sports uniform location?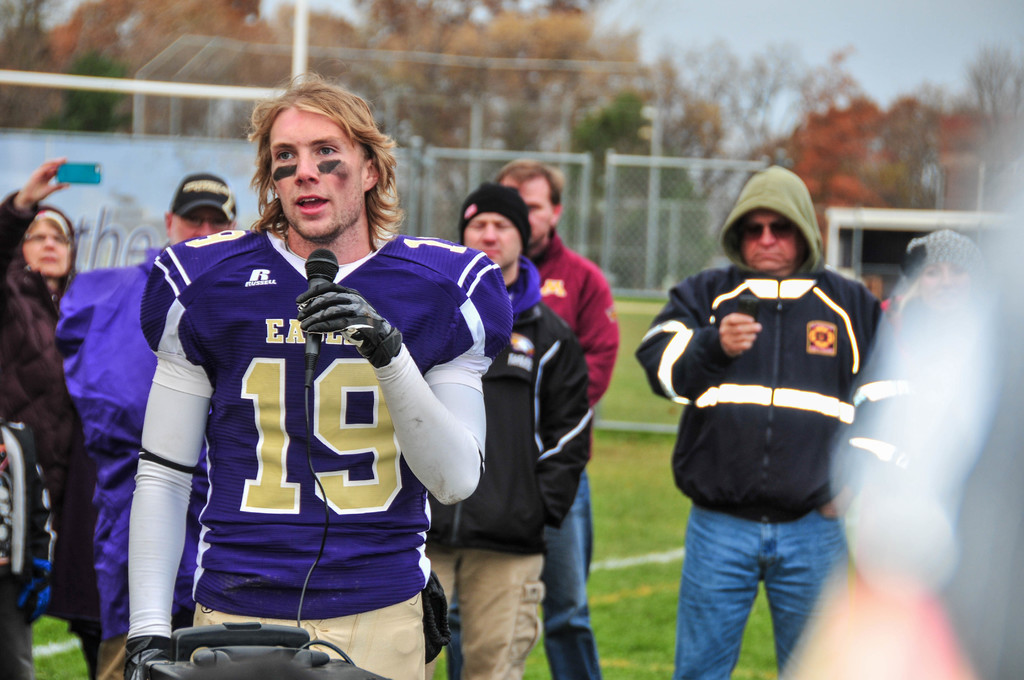
rect(625, 257, 885, 679)
